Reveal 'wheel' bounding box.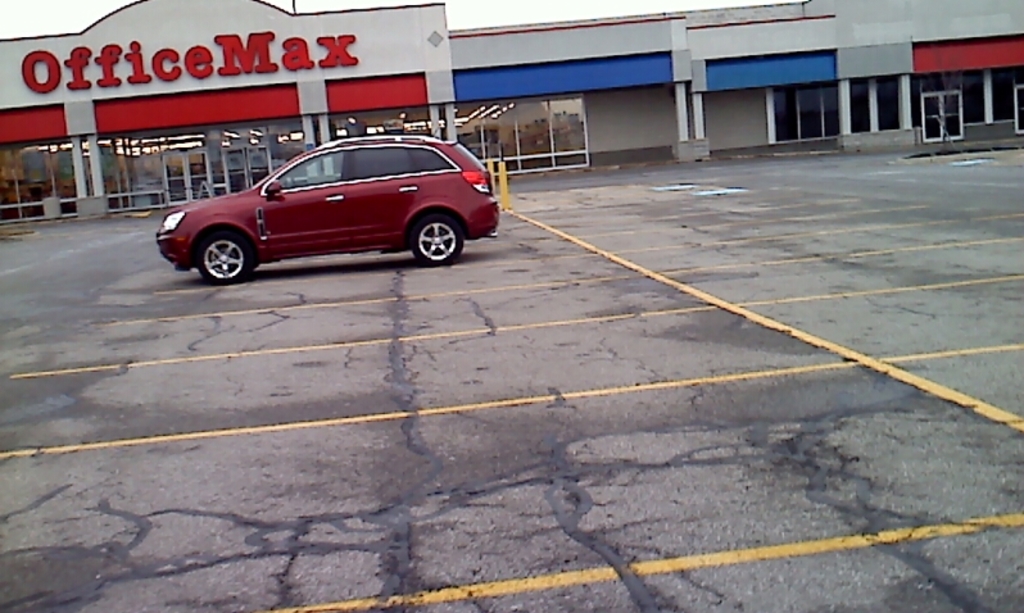
Revealed: [x1=182, y1=217, x2=253, y2=281].
